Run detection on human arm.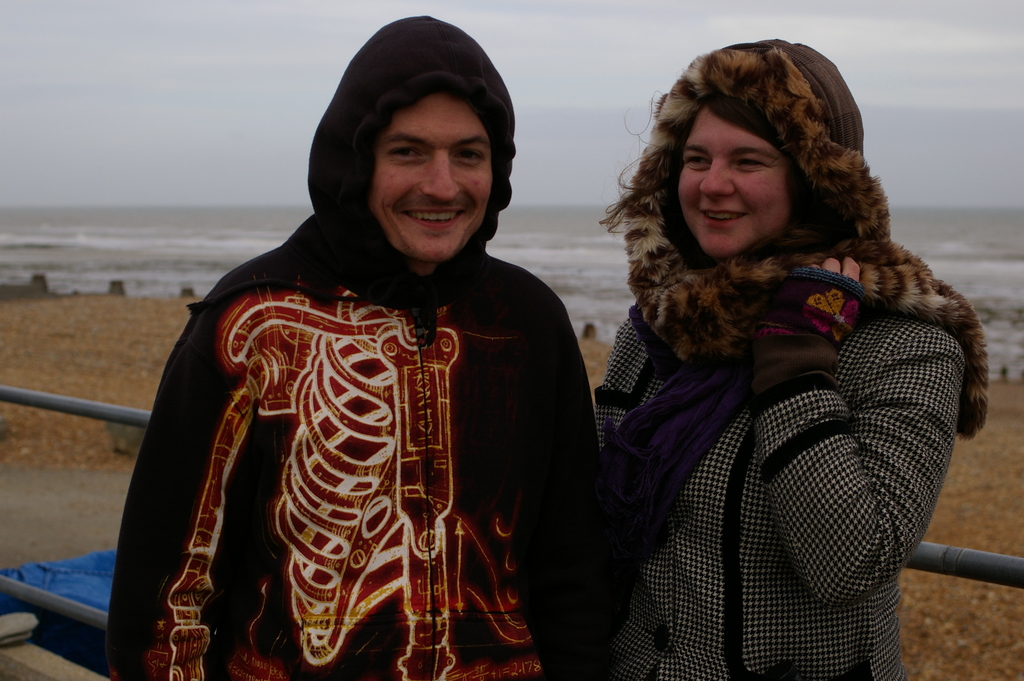
Result: <box>98,275,268,680</box>.
